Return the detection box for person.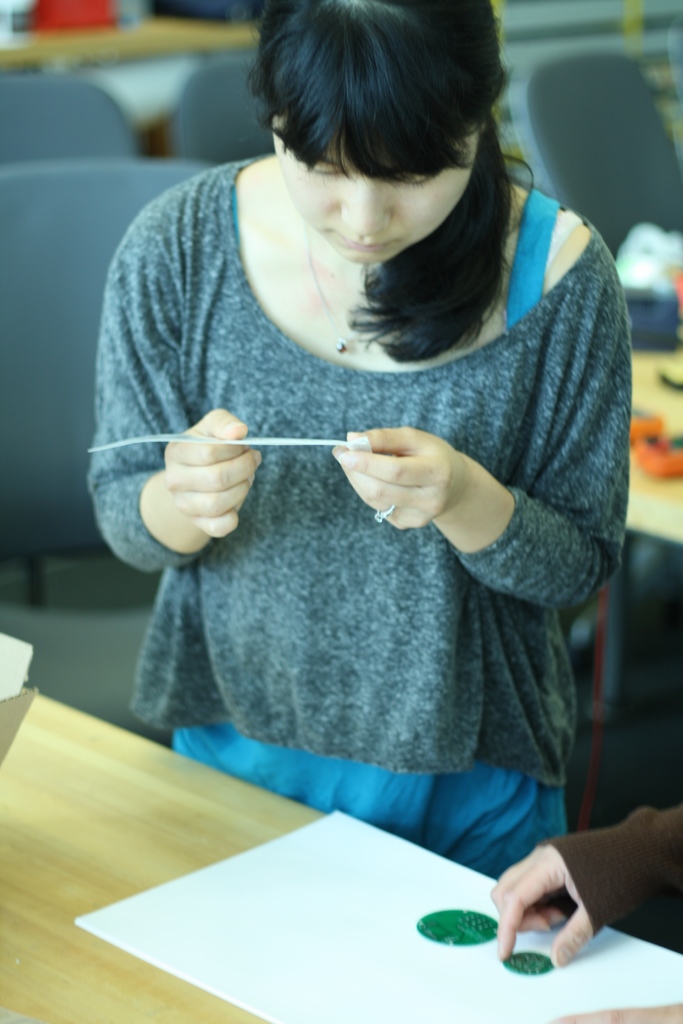
<bbox>80, 0, 670, 931</bbox>.
